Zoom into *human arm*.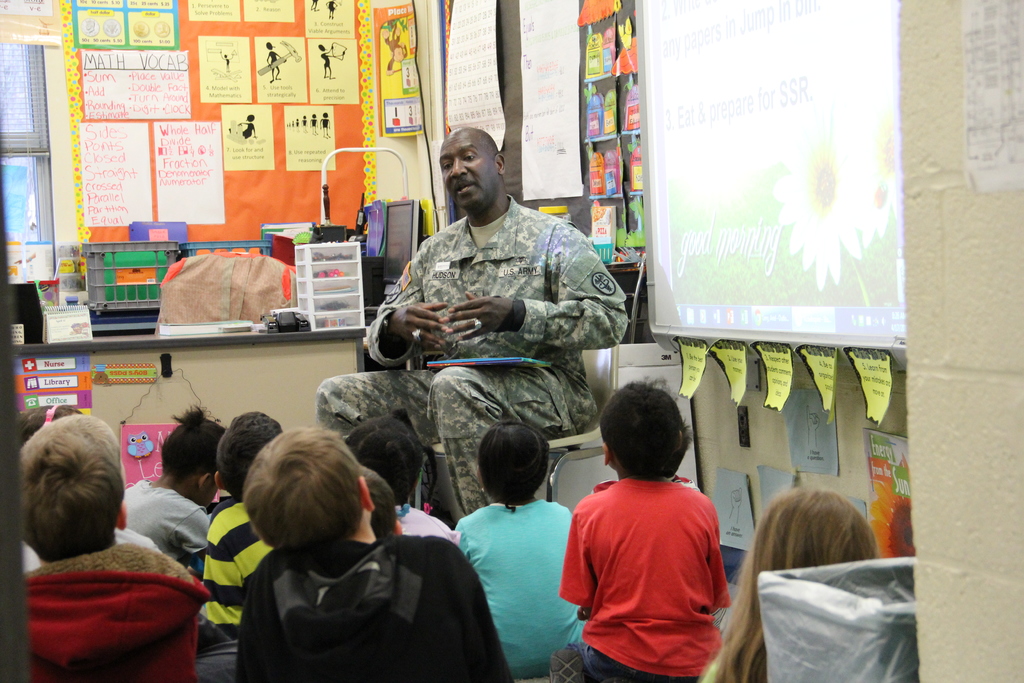
Zoom target: bbox=[451, 233, 624, 353].
